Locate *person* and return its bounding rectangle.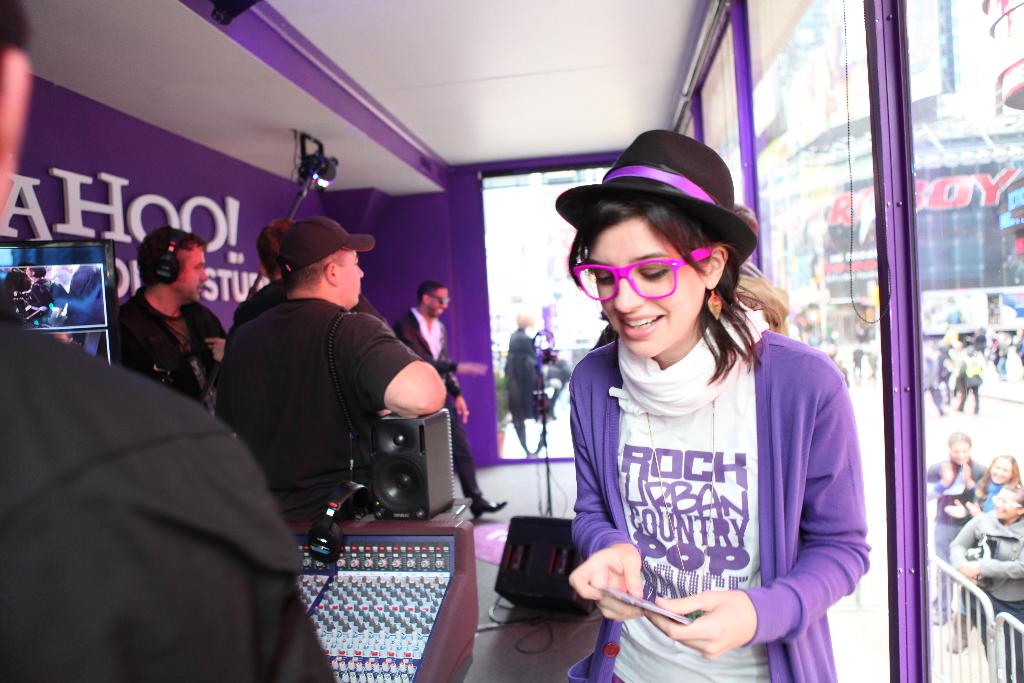
{"left": 387, "top": 273, "right": 508, "bottom": 514}.
